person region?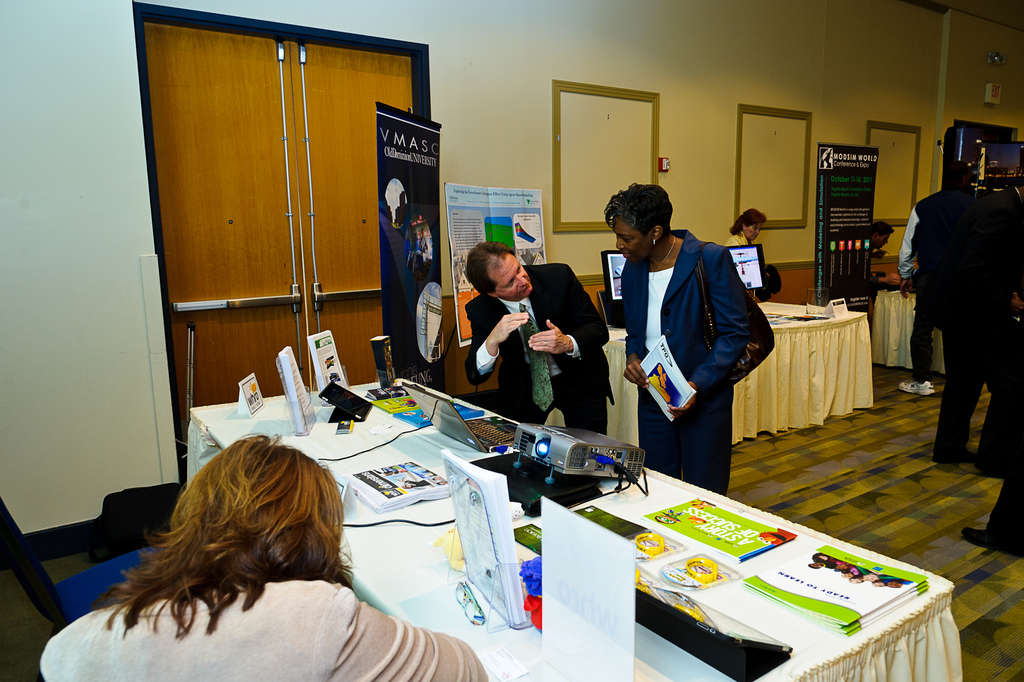
609,185,778,496
